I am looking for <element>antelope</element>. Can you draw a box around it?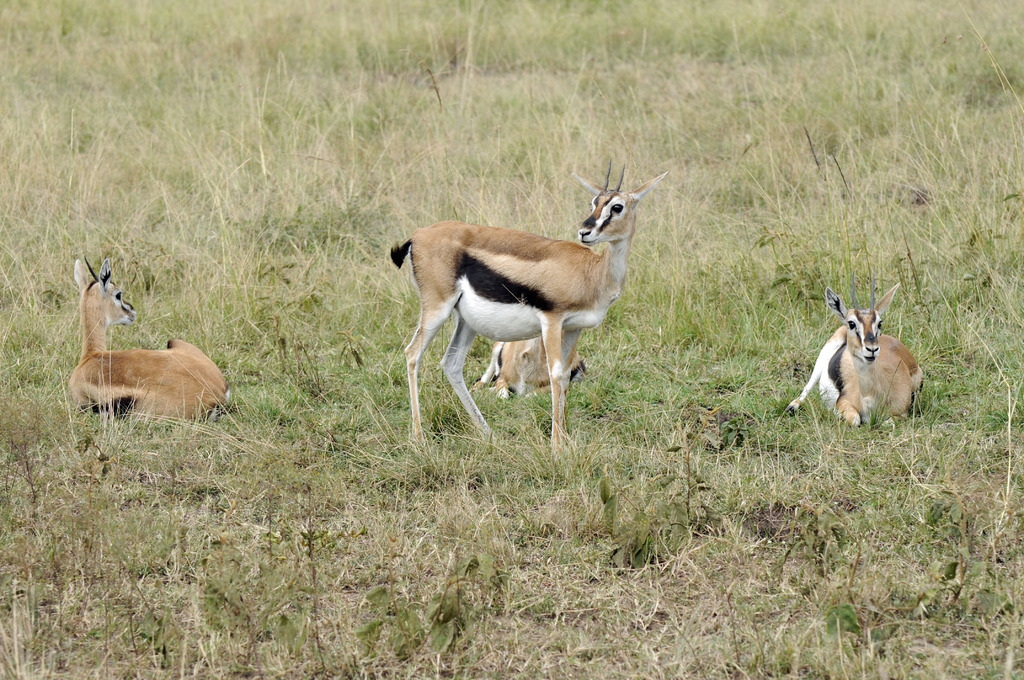
Sure, the bounding box is <box>788,285,927,432</box>.
